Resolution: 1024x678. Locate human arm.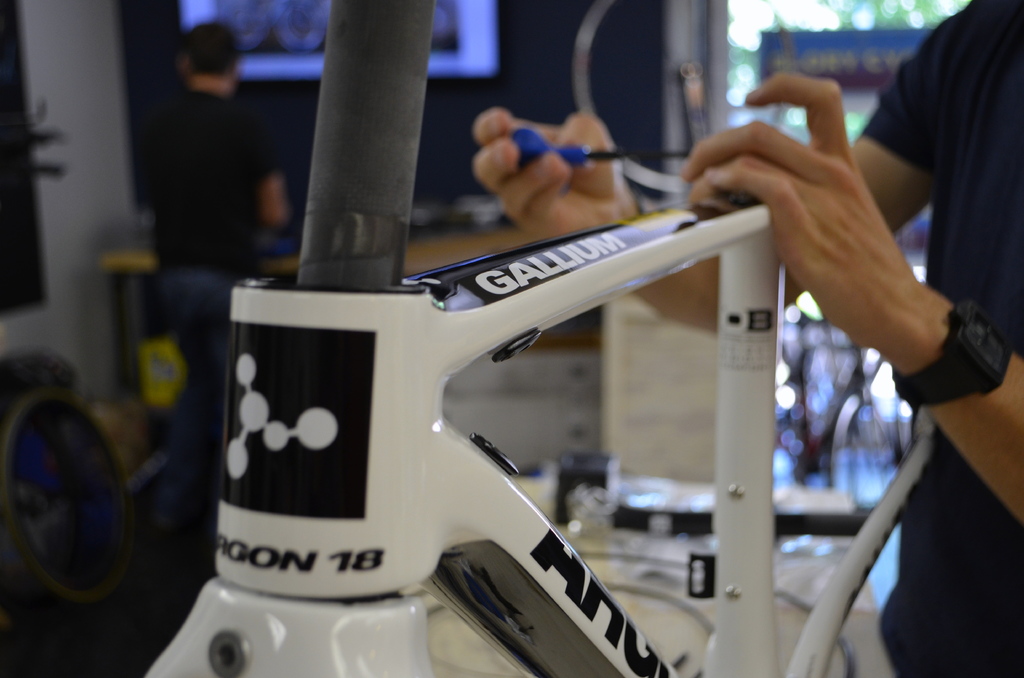
pyautogui.locateOnScreen(483, 0, 971, 339).
